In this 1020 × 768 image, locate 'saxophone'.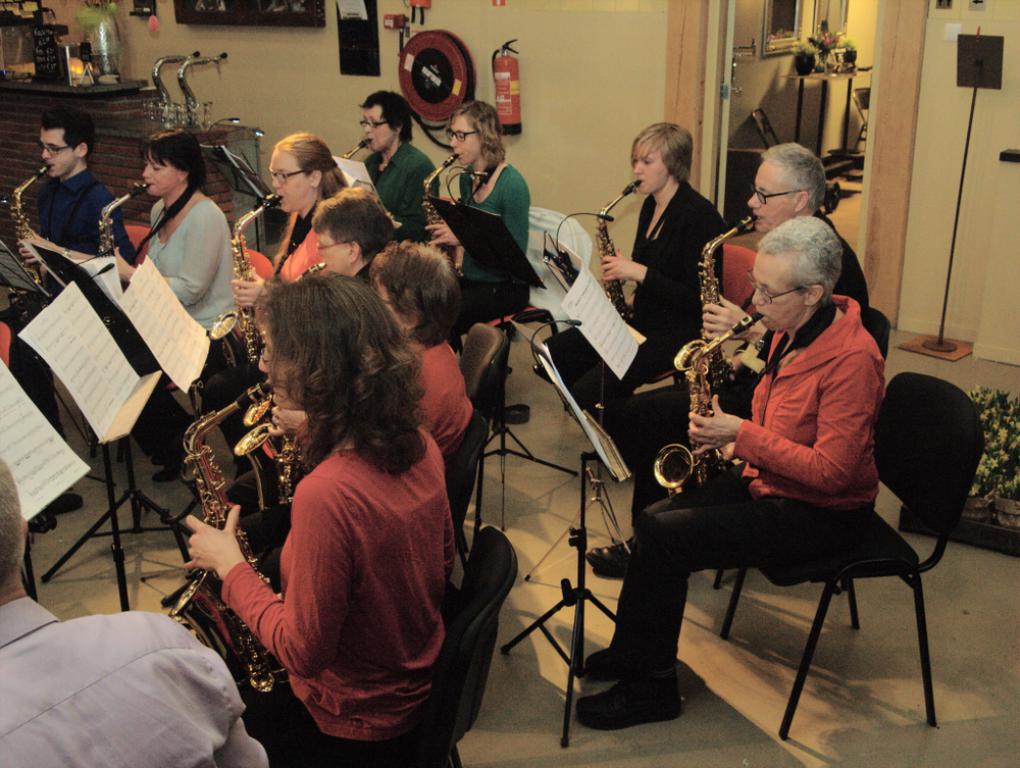
Bounding box: (171, 379, 275, 688).
